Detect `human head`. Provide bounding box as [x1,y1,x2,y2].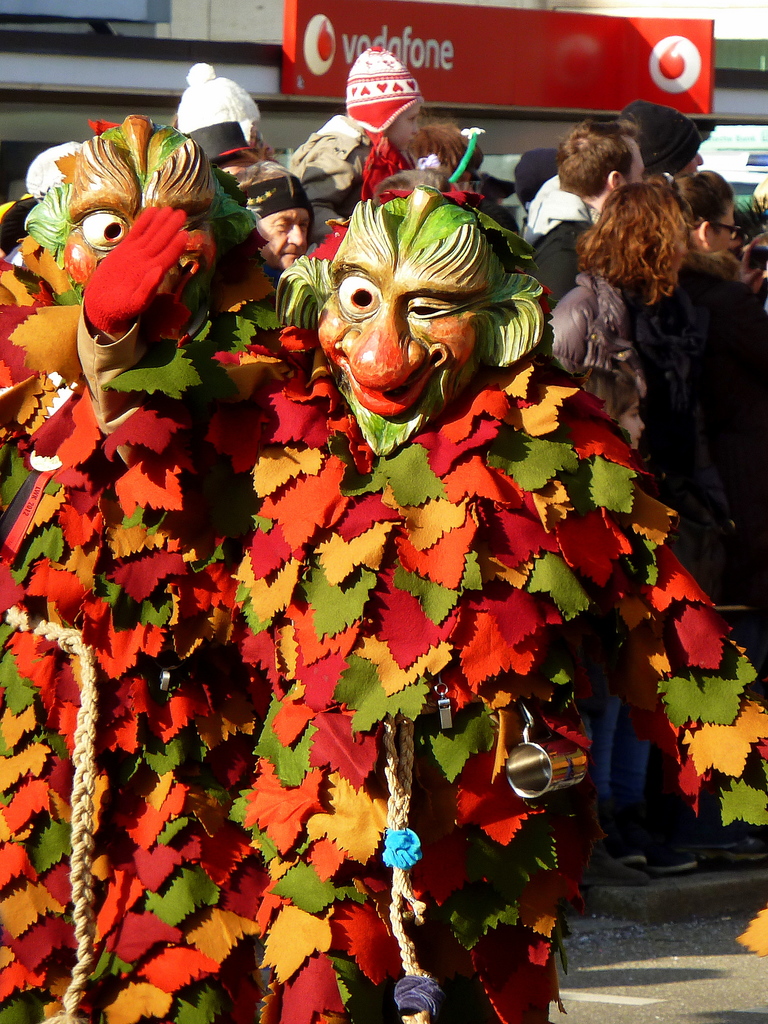
[173,58,264,177].
